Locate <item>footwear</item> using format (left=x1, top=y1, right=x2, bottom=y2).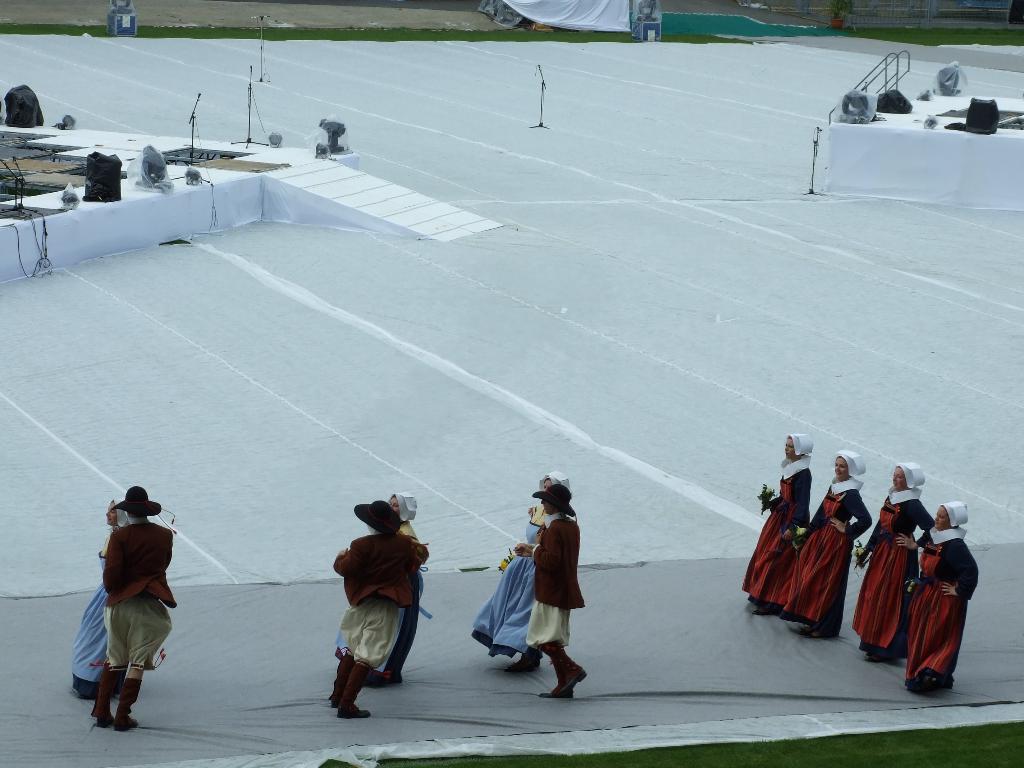
(left=338, top=659, right=370, bottom=717).
